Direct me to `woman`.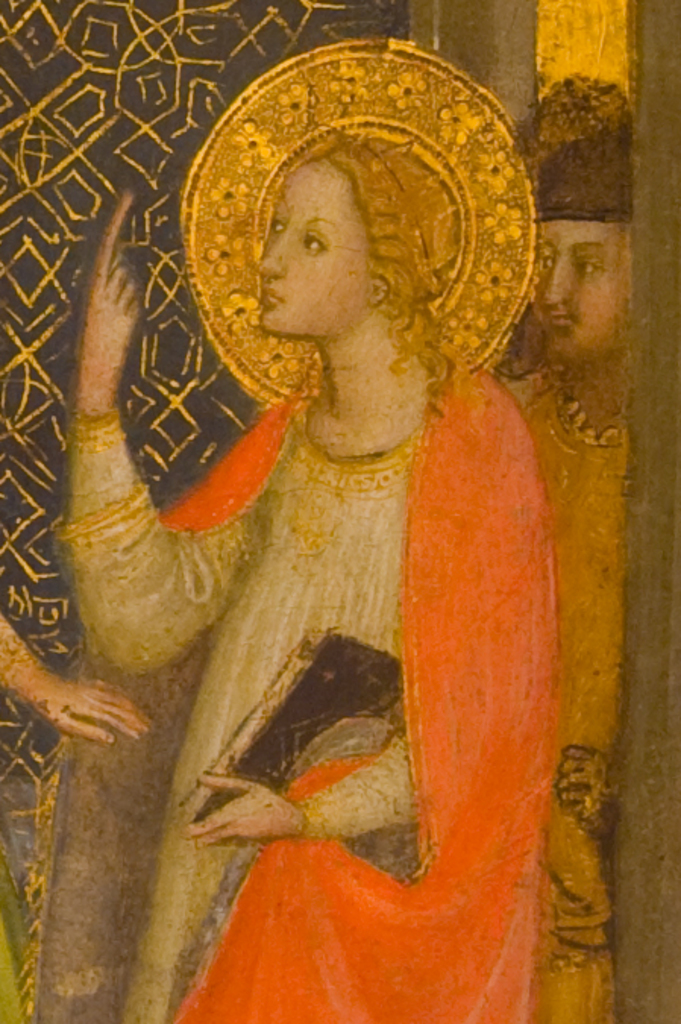
Direction: rect(0, 607, 155, 748).
